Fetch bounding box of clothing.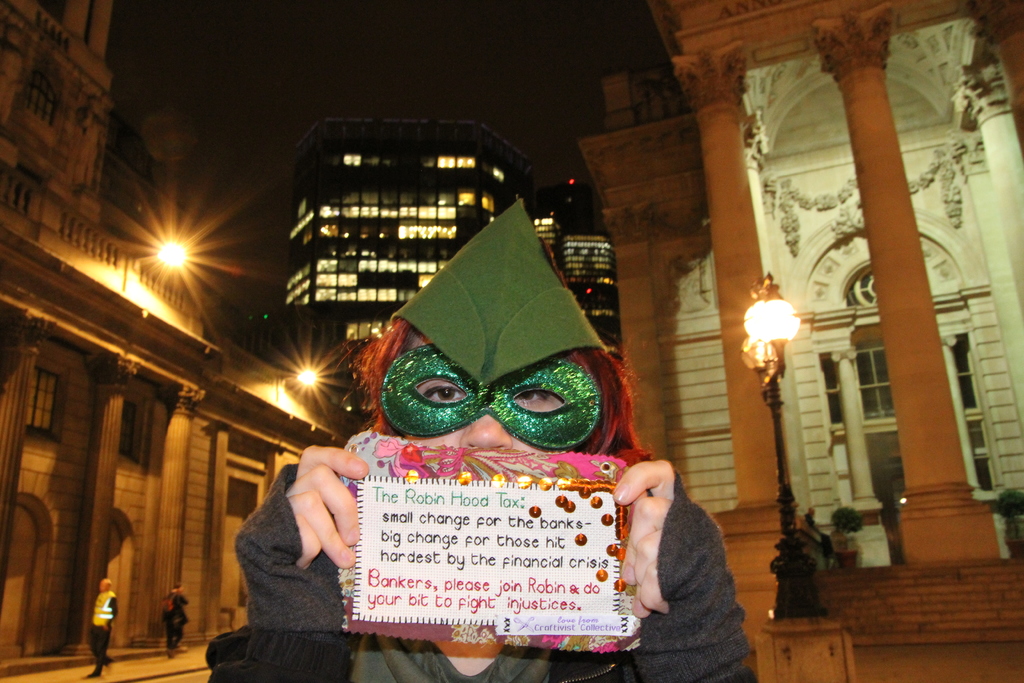
Bbox: region(207, 463, 753, 682).
